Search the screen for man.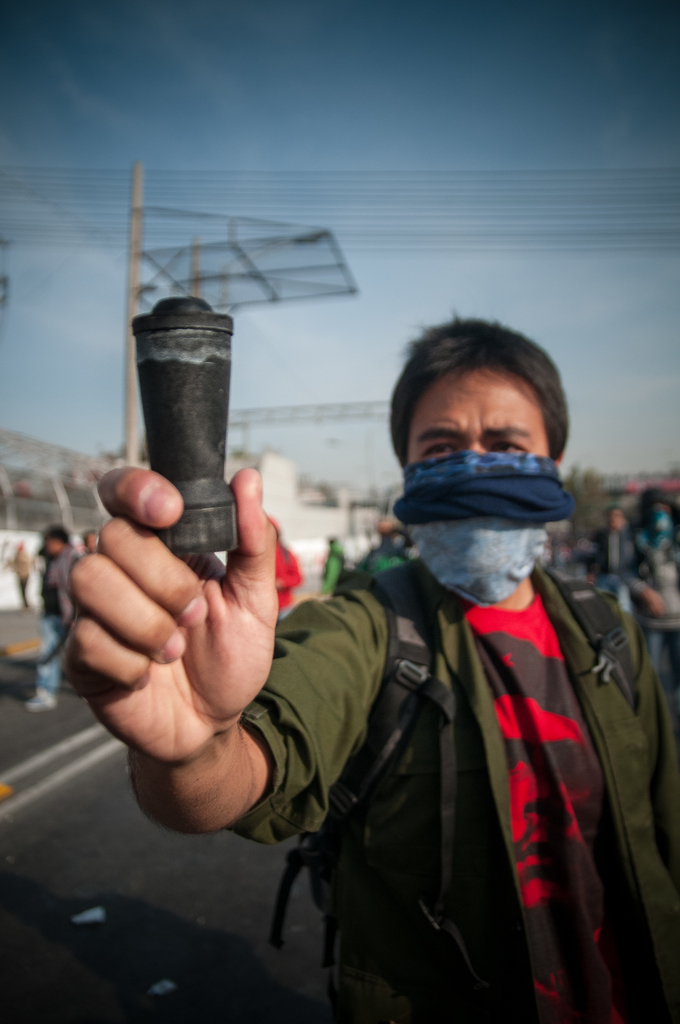
Found at rect(139, 279, 665, 992).
